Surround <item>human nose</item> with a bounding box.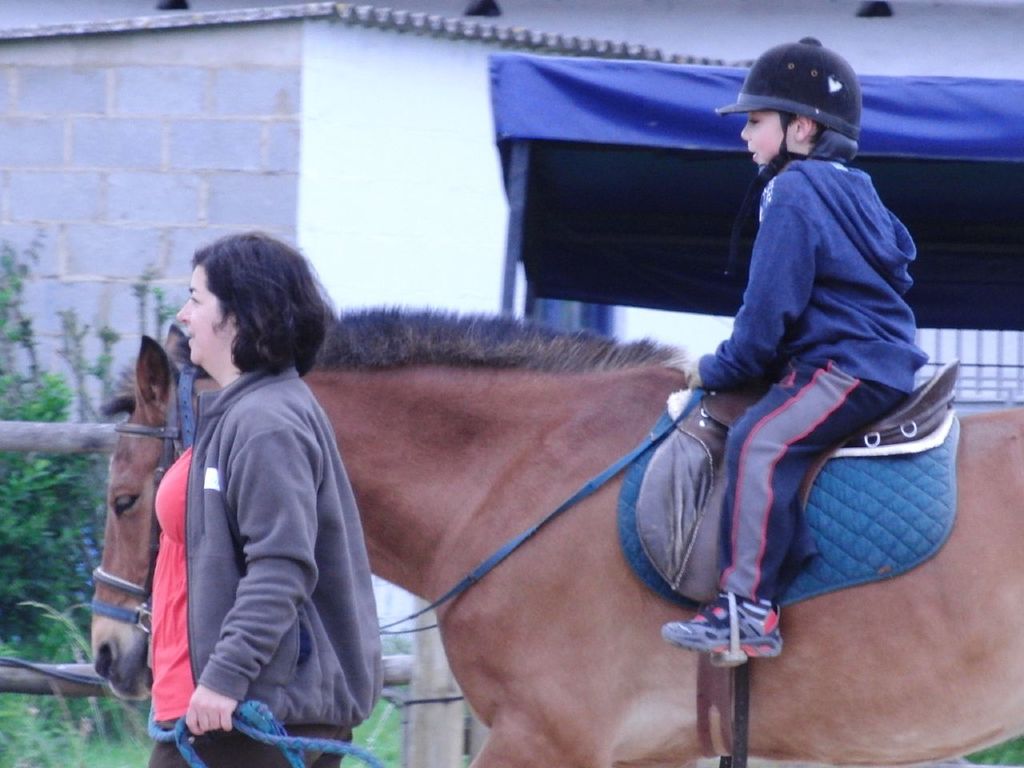
(x1=741, y1=120, x2=750, y2=142).
